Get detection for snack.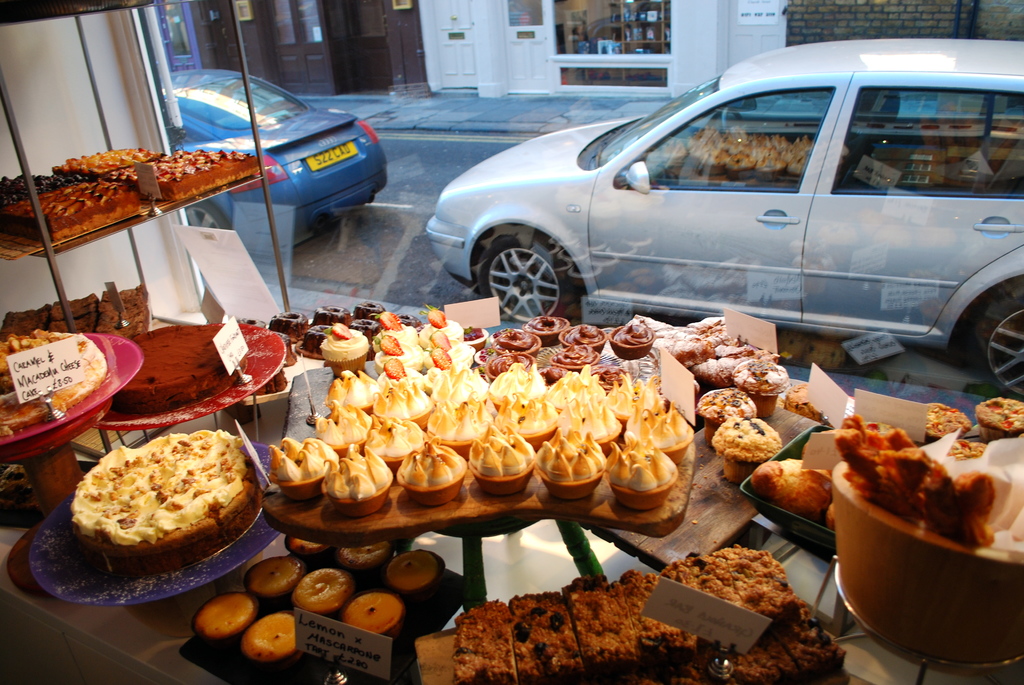
Detection: l=426, t=366, r=490, b=413.
